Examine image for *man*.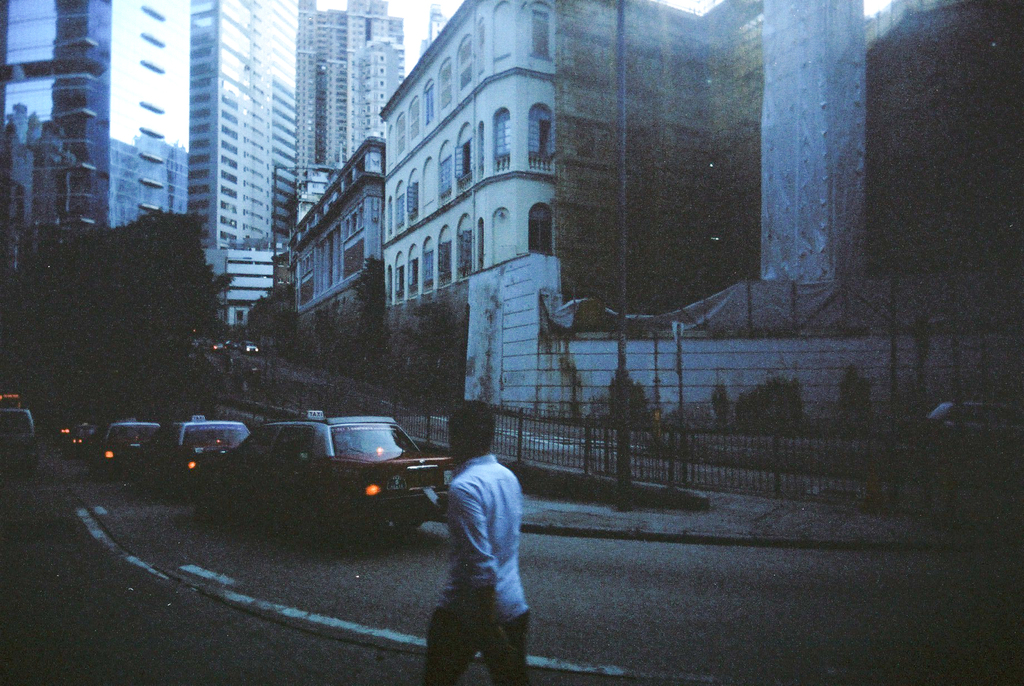
Examination result: (428,391,531,685).
